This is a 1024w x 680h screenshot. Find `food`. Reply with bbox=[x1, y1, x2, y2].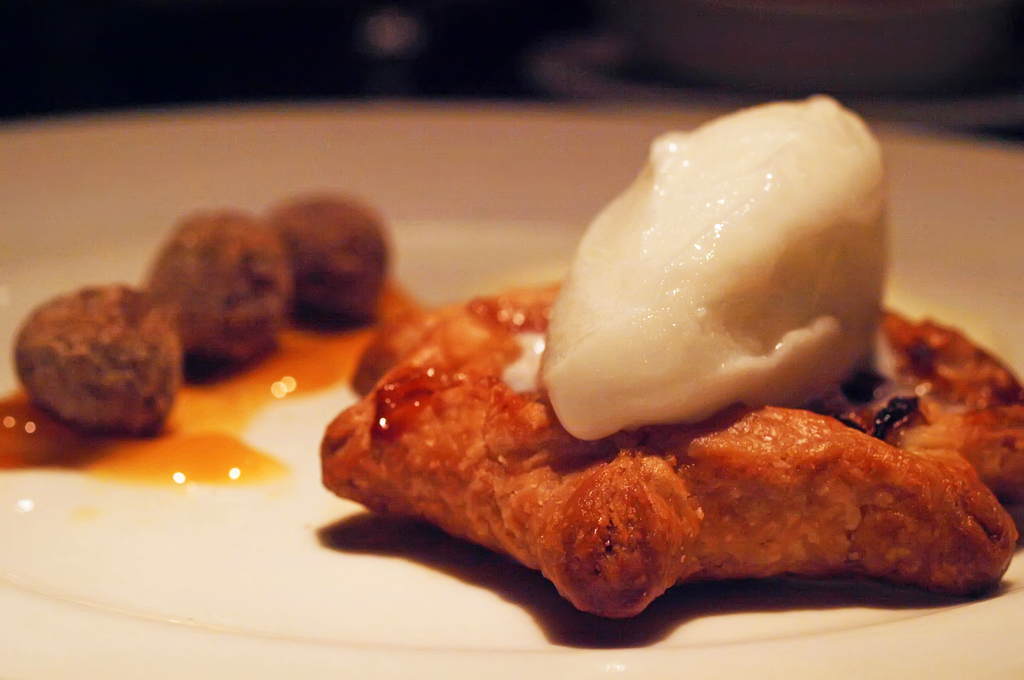
bbox=[269, 201, 388, 328].
